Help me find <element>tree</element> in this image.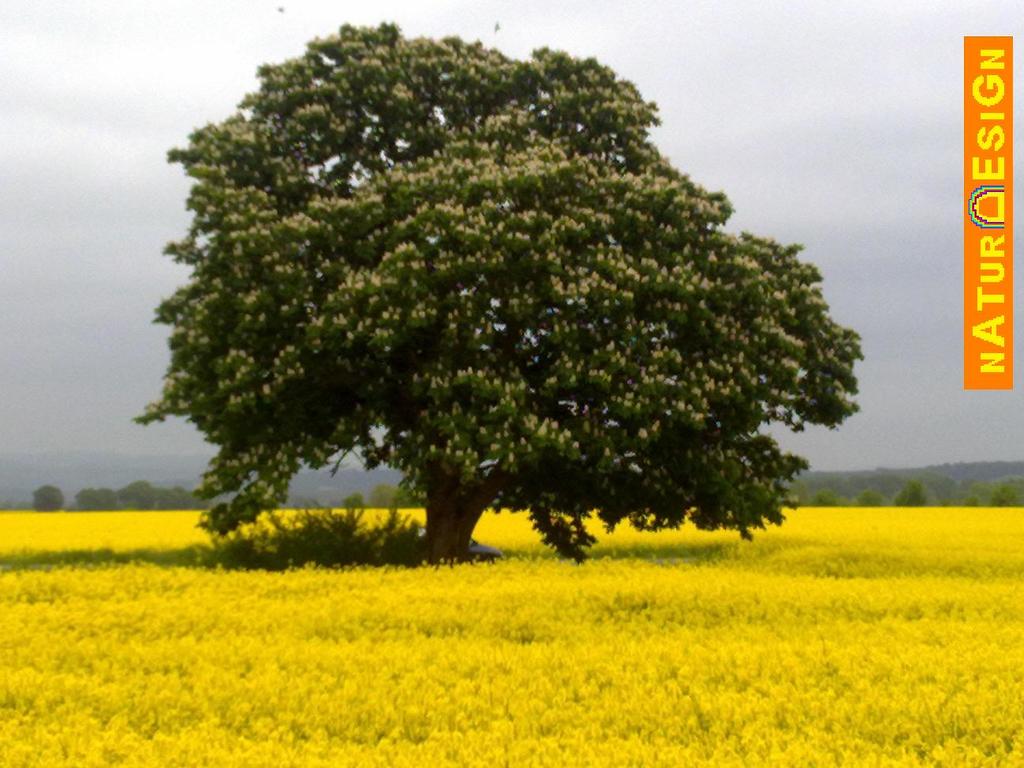
Found it: 77/485/117/507.
